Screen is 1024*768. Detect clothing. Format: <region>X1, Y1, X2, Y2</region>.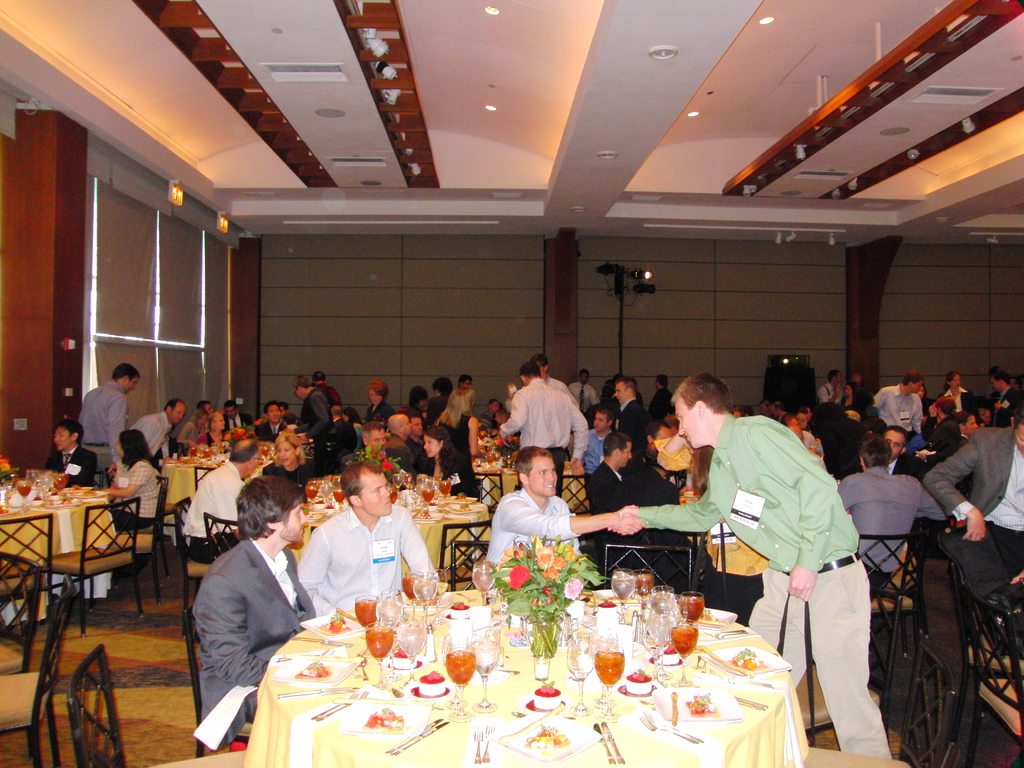
<region>300, 499, 444, 618</region>.
